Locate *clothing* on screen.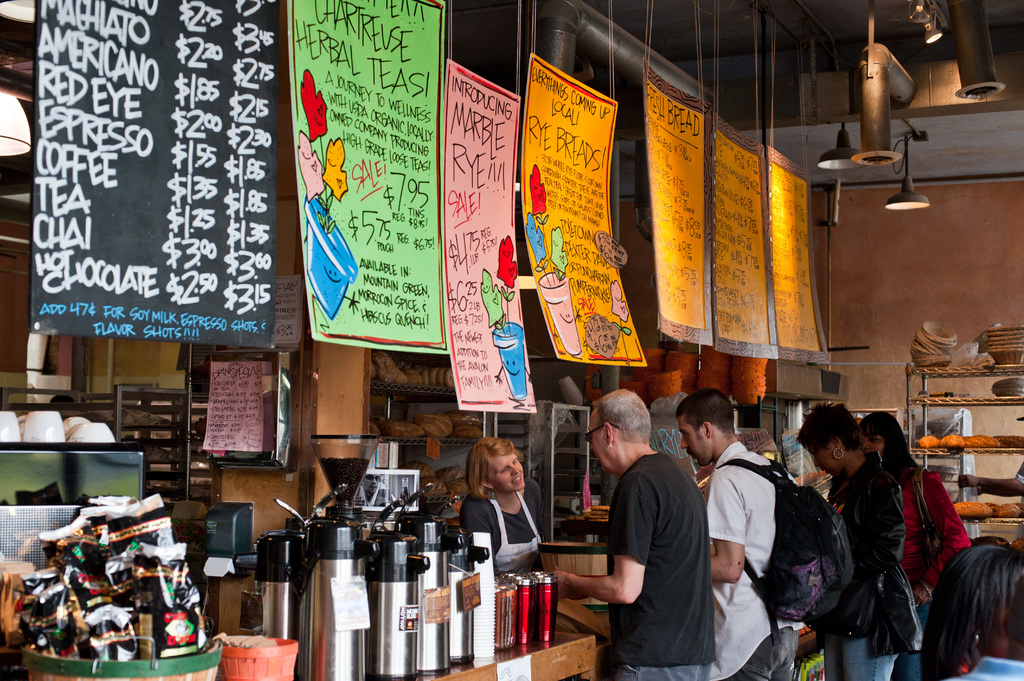
On screen at [x1=733, y1=625, x2=803, y2=678].
